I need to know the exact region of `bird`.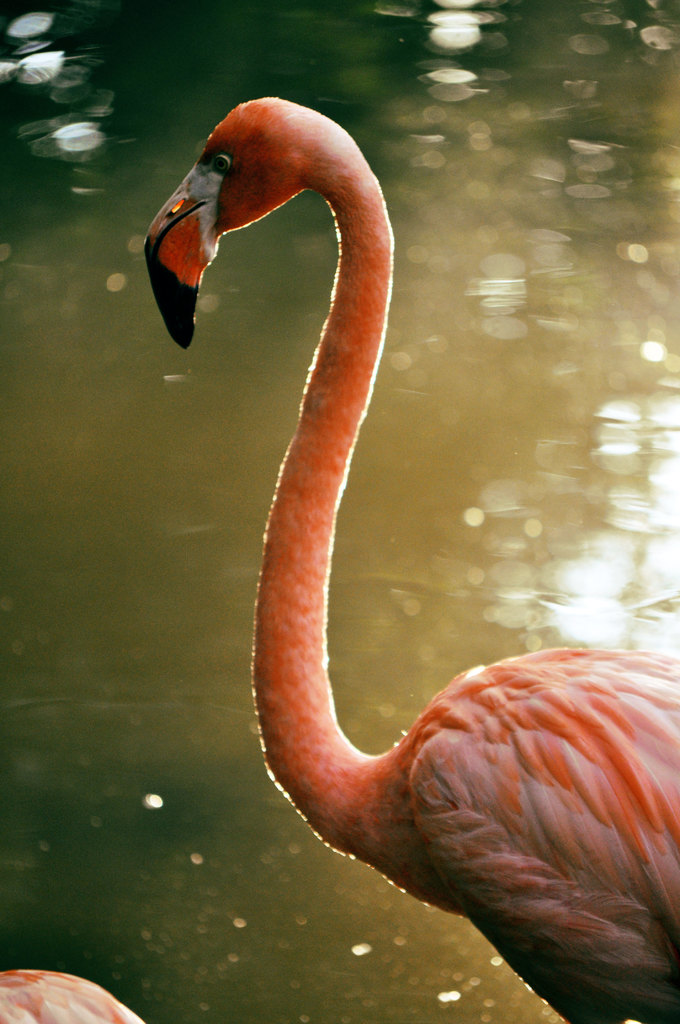
Region: x1=0, y1=970, x2=151, y2=1023.
